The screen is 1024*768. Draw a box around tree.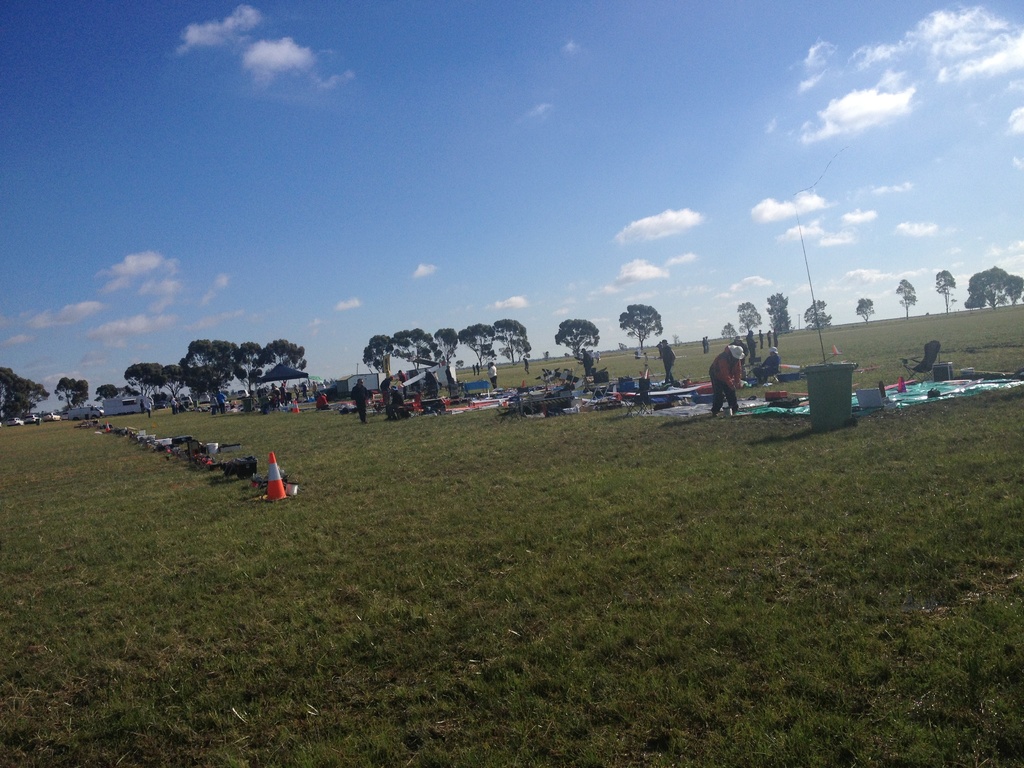
Rect(608, 293, 682, 377).
